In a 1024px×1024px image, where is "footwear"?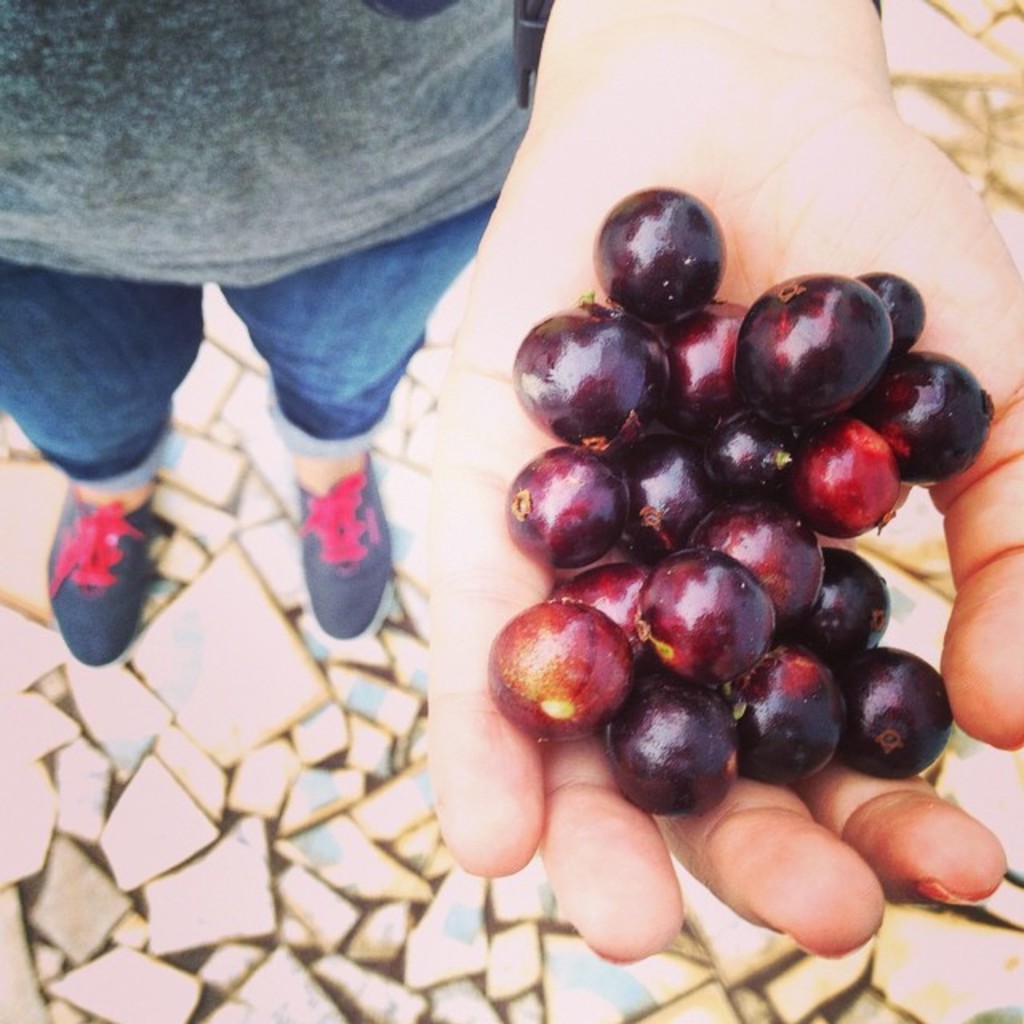
bbox(34, 440, 221, 678).
